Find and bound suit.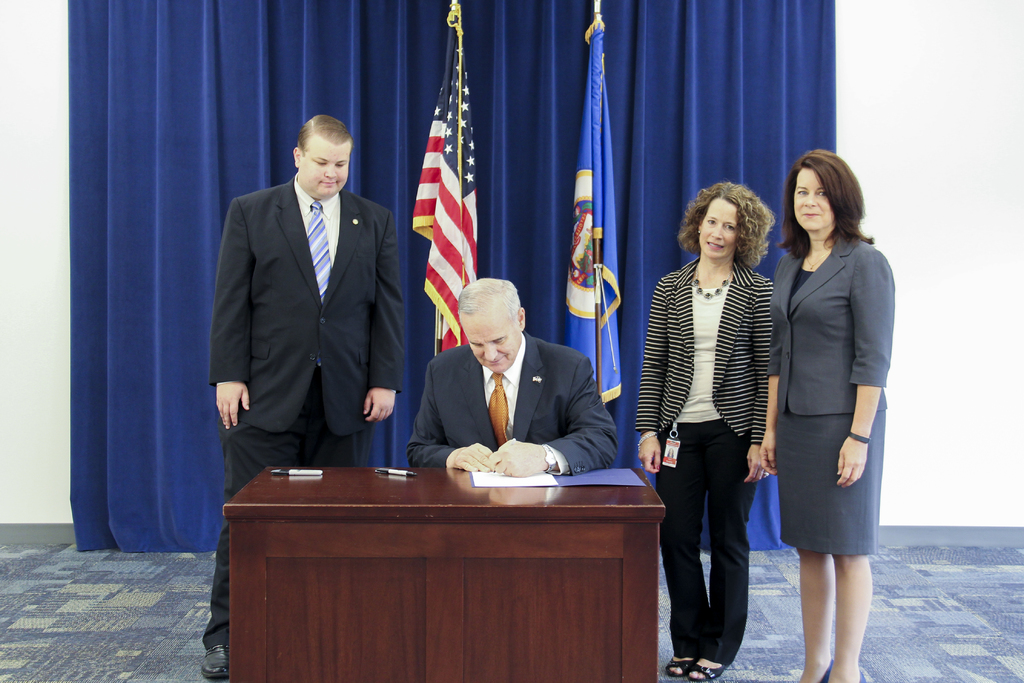
Bound: (416,306,619,487).
